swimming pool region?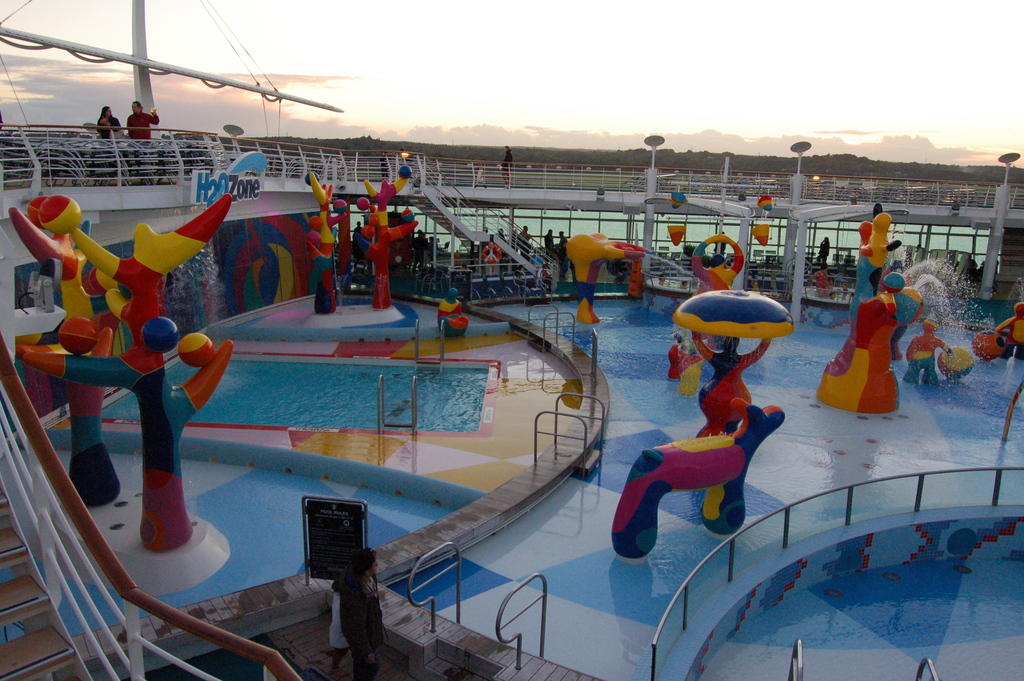
384:295:1023:680
